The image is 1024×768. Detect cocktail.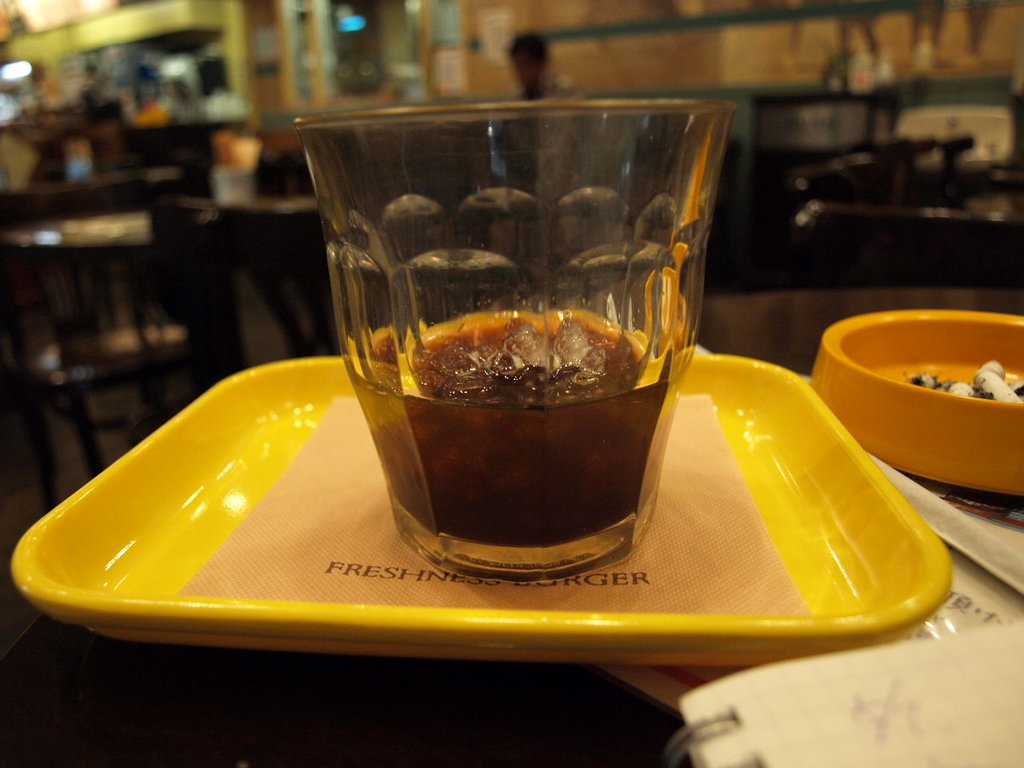
Detection: 291 96 737 580.
